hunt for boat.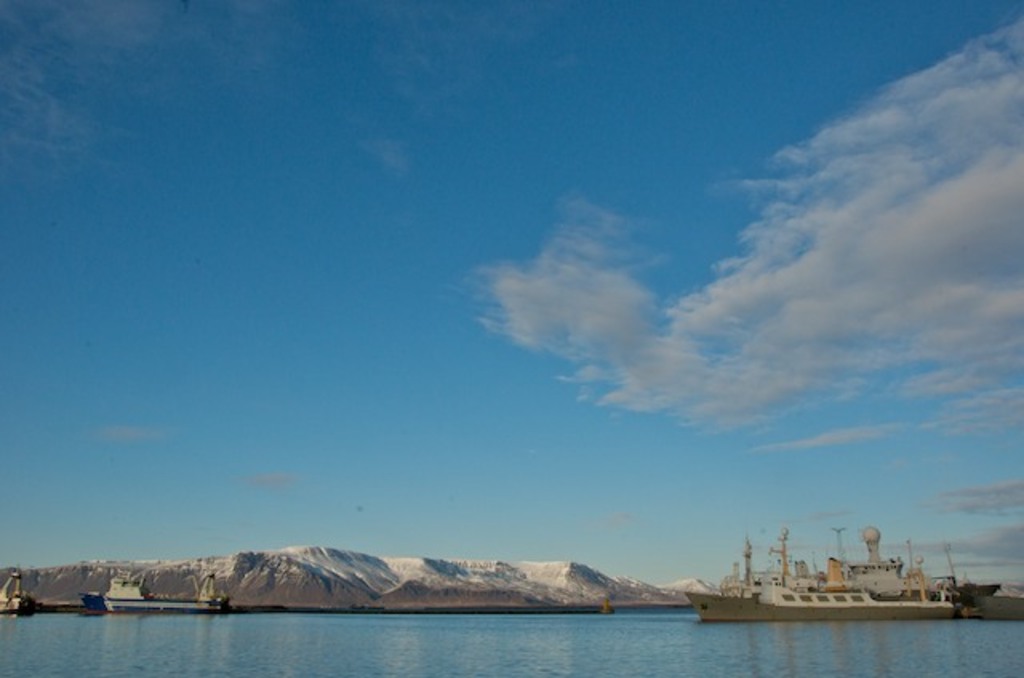
Hunted down at (685,540,1021,627).
